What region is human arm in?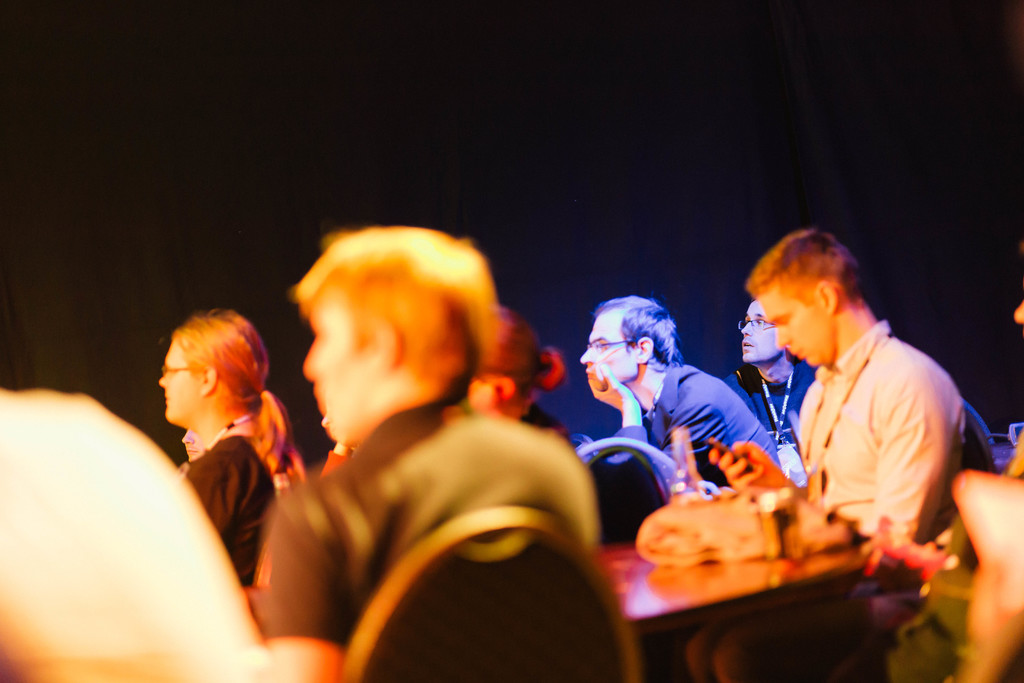
pyautogui.locateOnScreen(596, 361, 736, 487).
